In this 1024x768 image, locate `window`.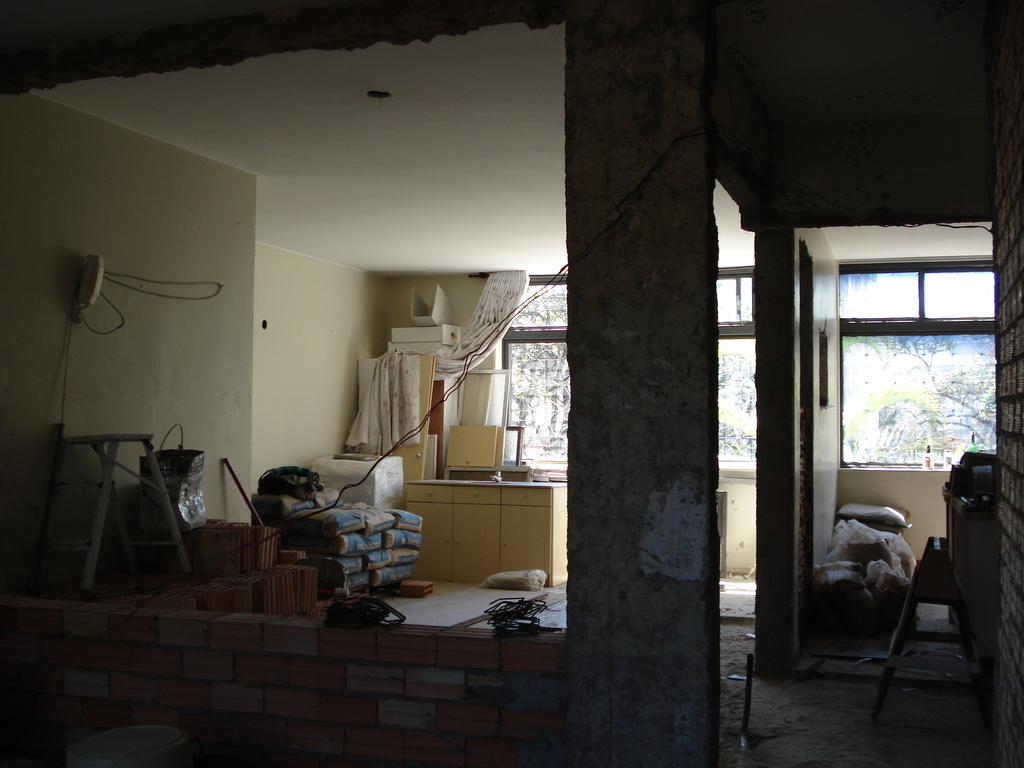
Bounding box: select_region(518, 278, 570, 325).
